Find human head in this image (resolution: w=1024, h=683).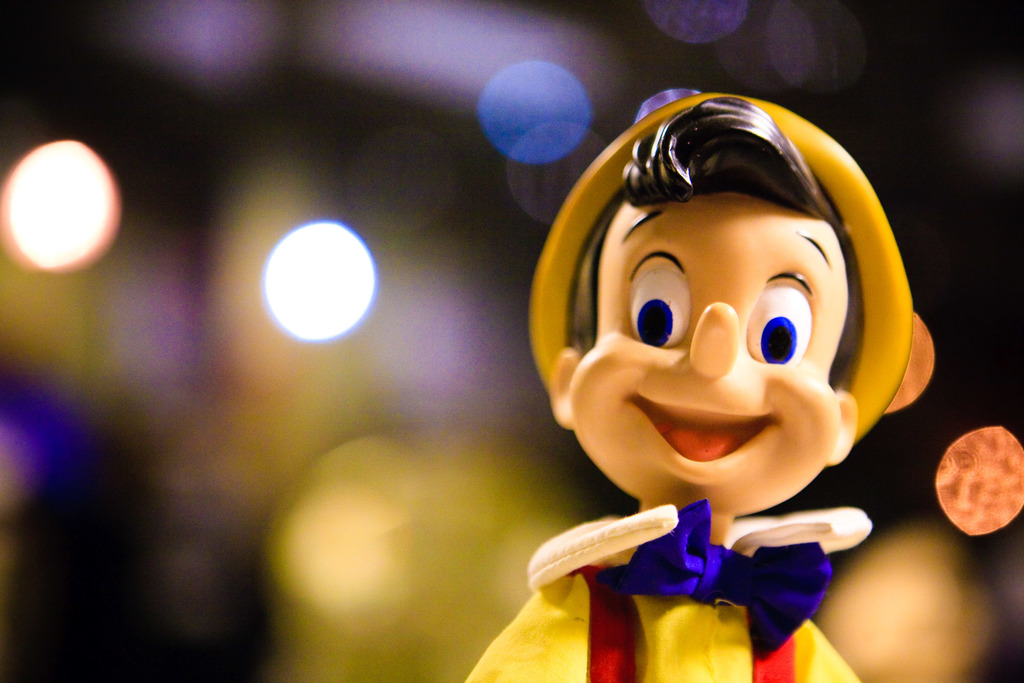
(x1=540, y1=119, x2=914, y2=541).
